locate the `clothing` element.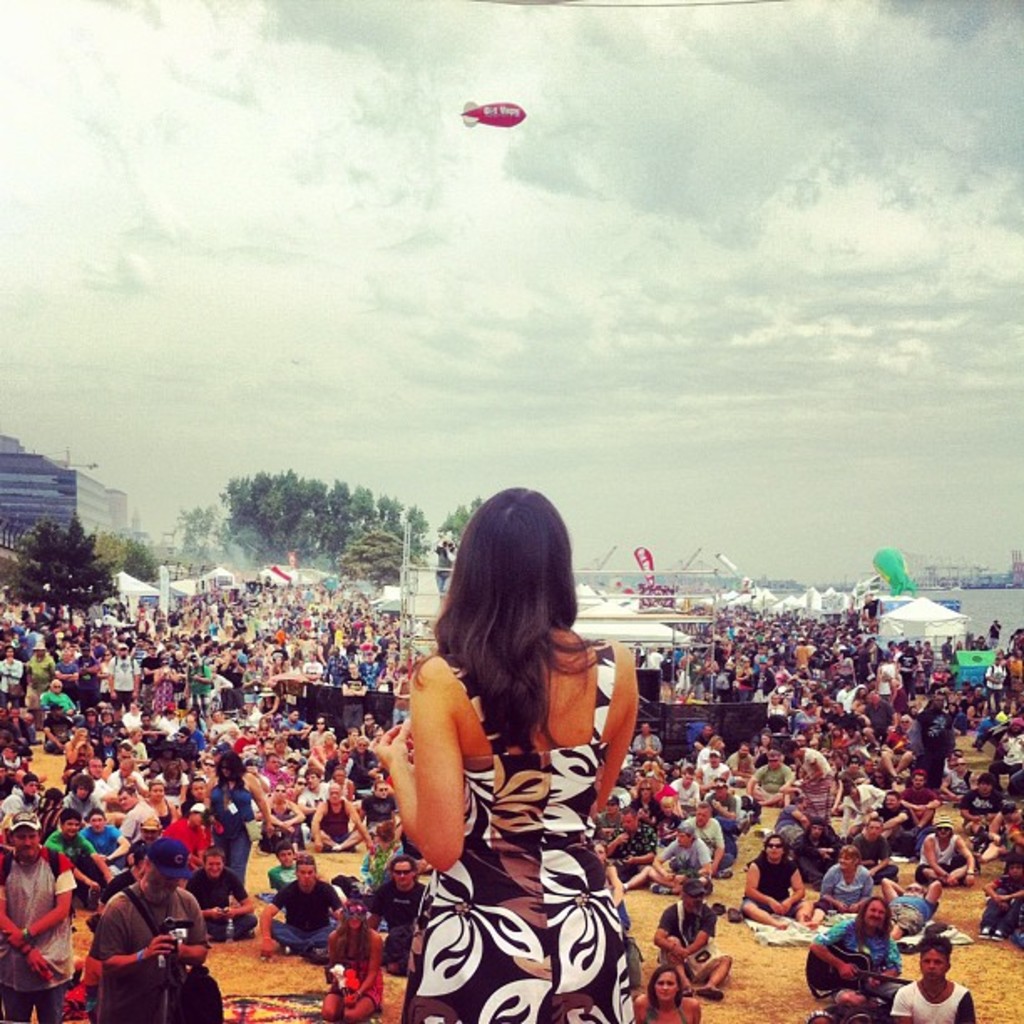
Element bbox: bbox=(326, 654, 351, 686).
